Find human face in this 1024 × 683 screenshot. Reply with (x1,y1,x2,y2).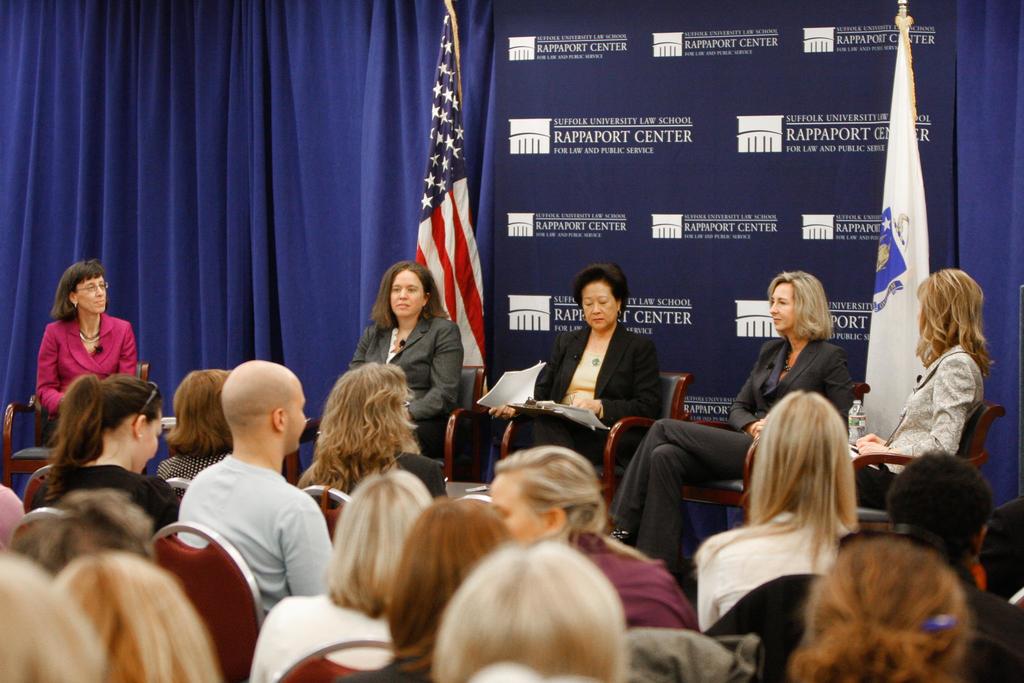
(387,267,424,313).
